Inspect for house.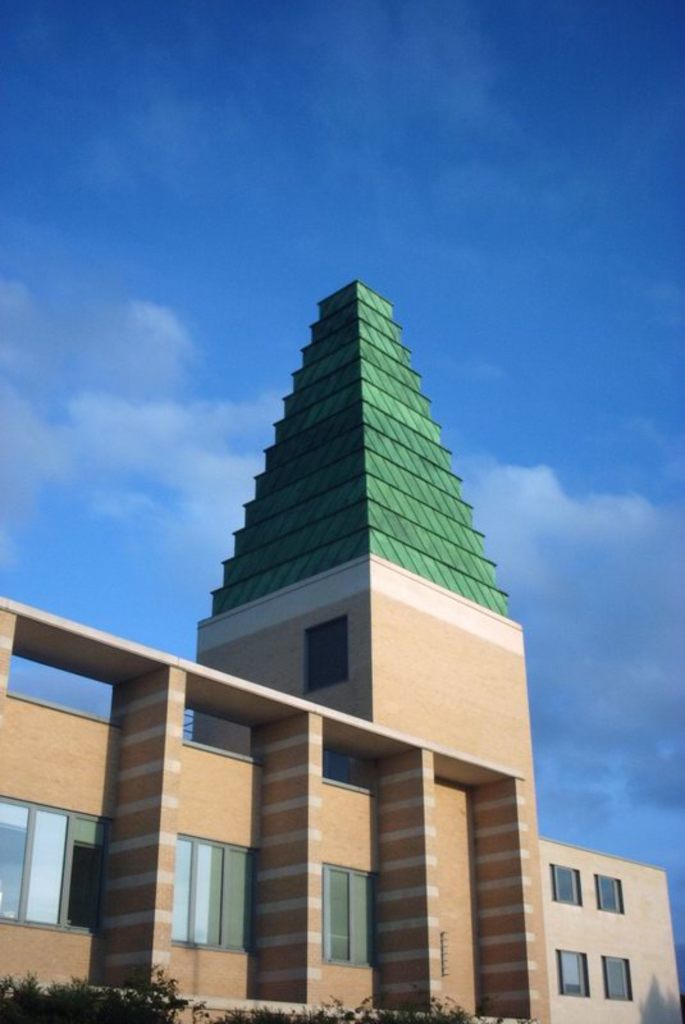
Inspection: x1=0 y1=274 x2=681 y2=1023.
